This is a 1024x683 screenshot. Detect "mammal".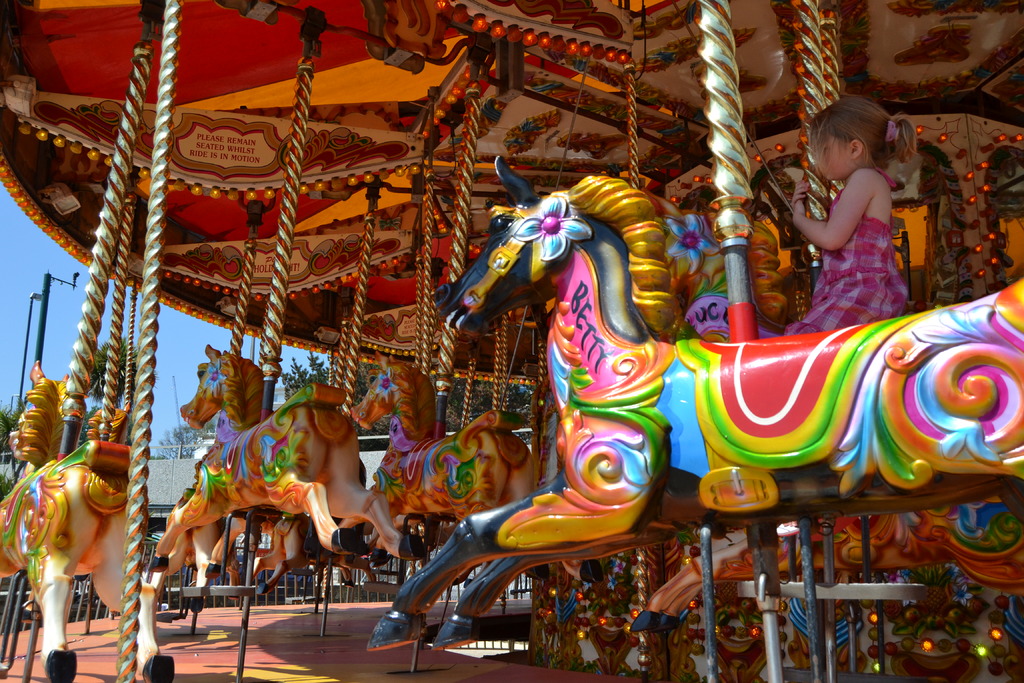
620, 504, 1023, 636.
